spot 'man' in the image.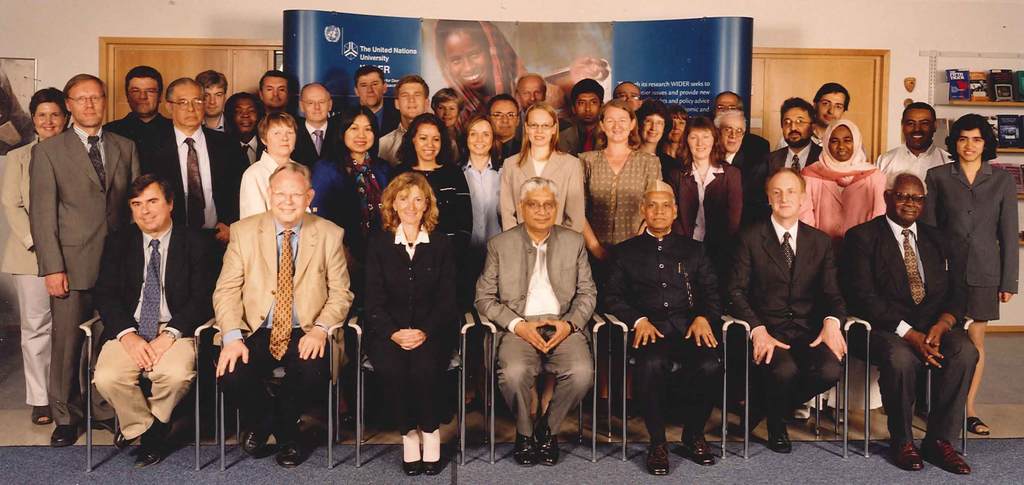
'man' found at l=554, t=76, r=606, b=159.
